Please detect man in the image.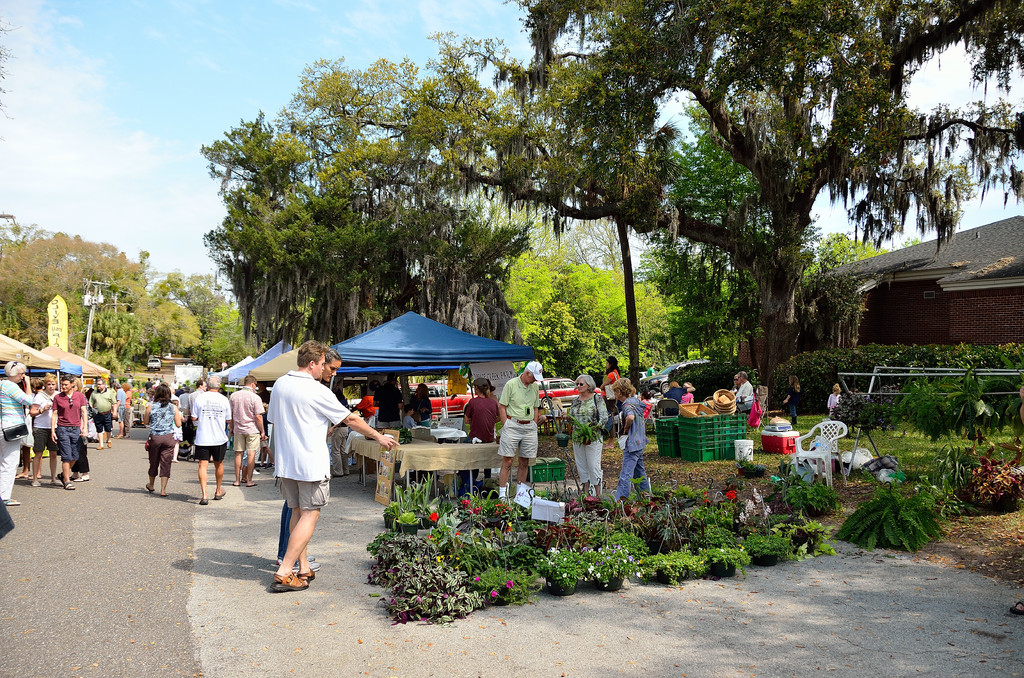
(left=188, top=378, right=205, bottom=405).
